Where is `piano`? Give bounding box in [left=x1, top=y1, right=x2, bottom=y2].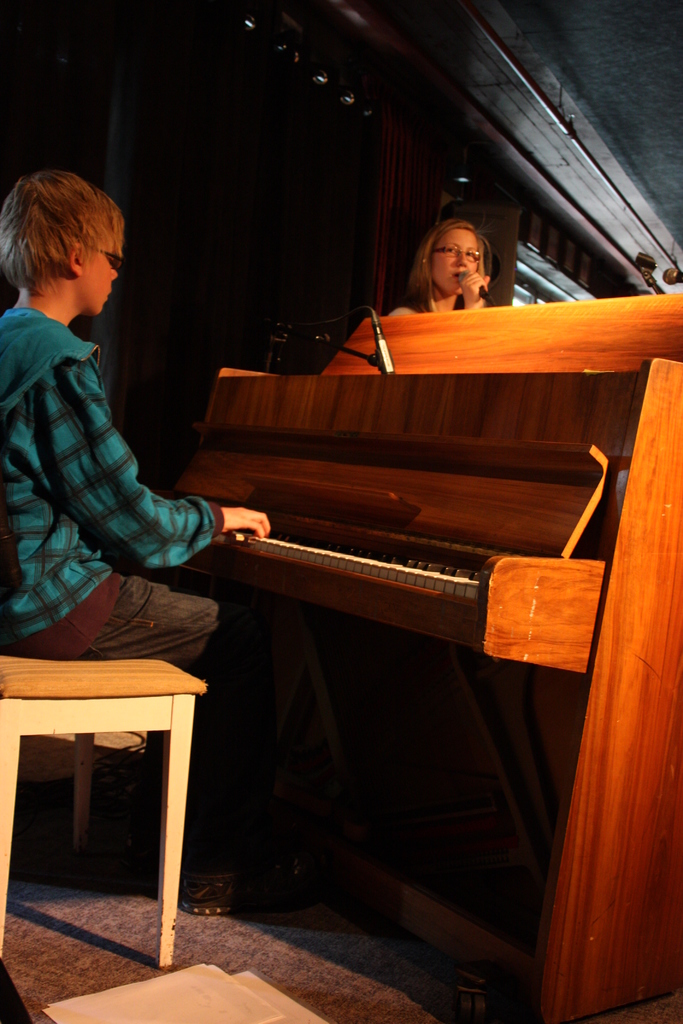
[left=156, top=258, right=648, bottom=905].
